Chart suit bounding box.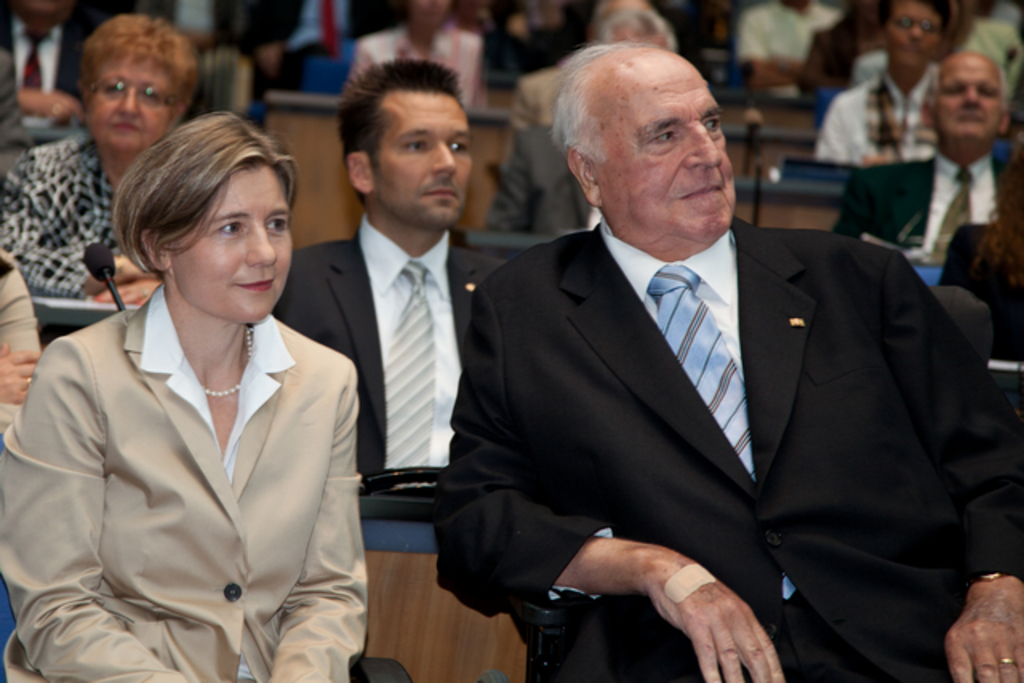
Charted: select_region(504, 64, 560, 162).
